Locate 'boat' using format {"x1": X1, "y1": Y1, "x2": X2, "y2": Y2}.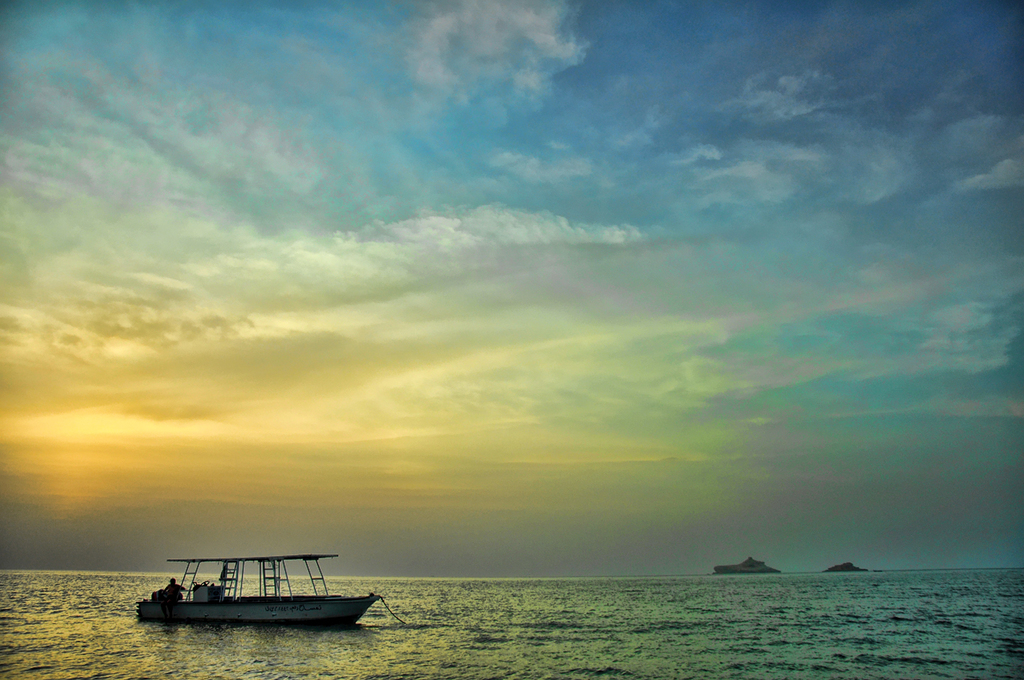
{"x1": 125, "y1": 550, "x2": 385, "y2": 646}.
